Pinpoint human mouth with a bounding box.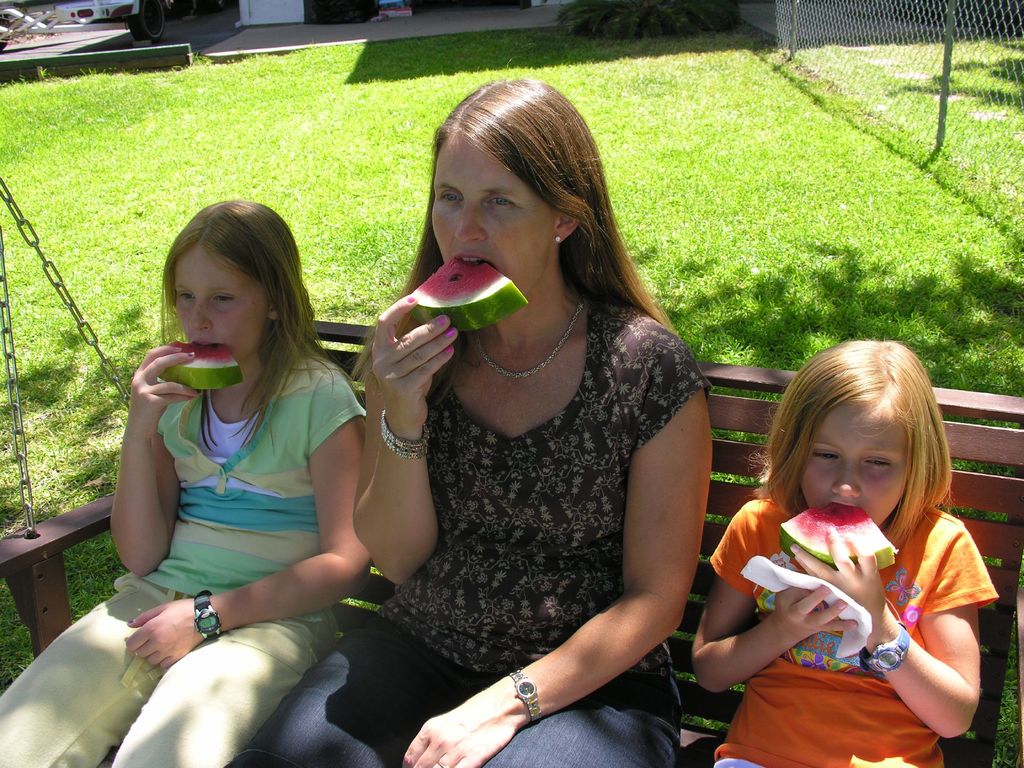
<box>193,336,215,346</box>.
